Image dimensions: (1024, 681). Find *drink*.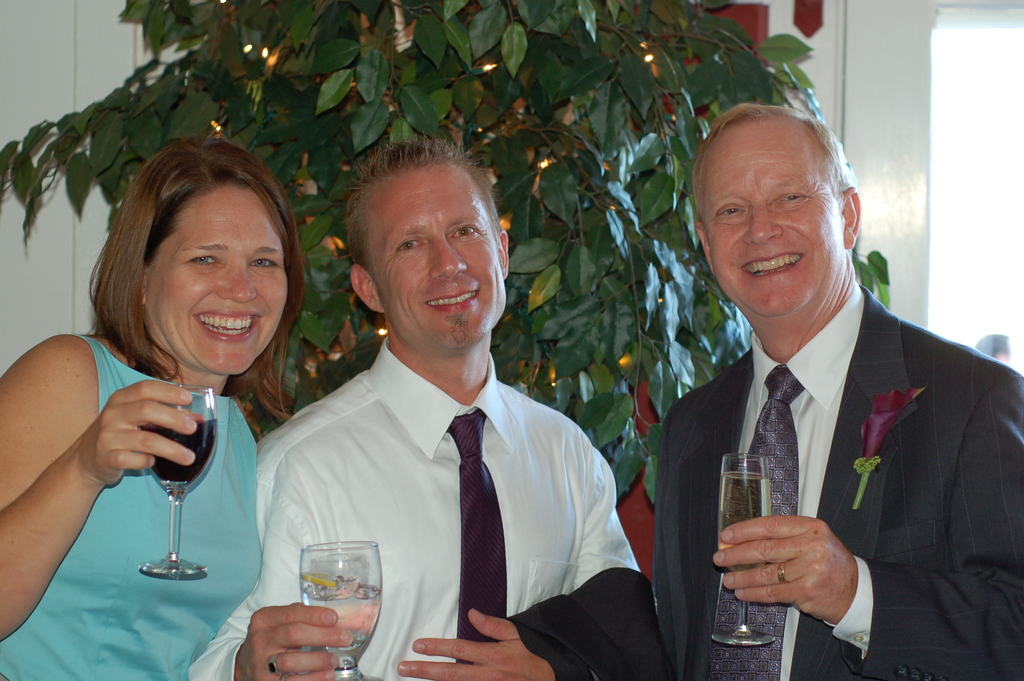
<bbox>113, 363, 238, 595</bbox>.
